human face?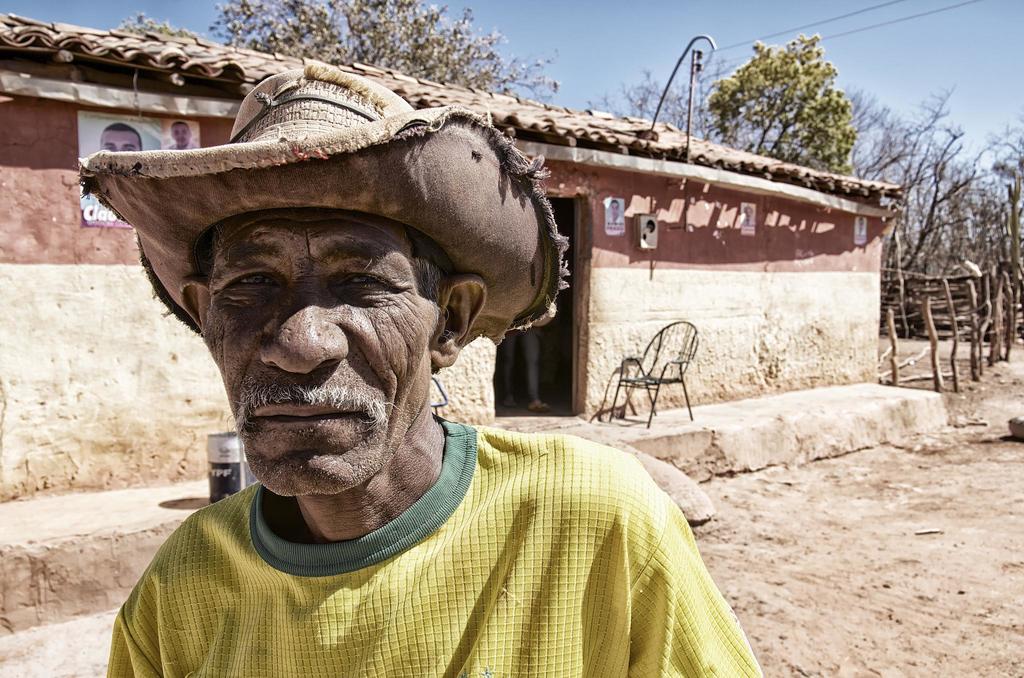
(203, 227, 428, 465)
